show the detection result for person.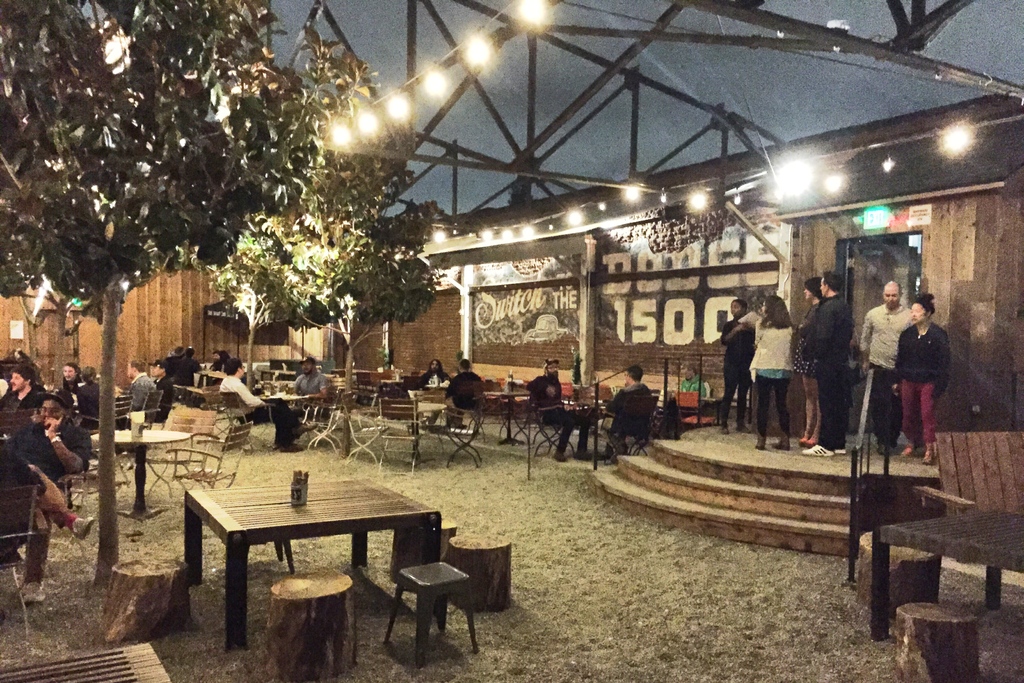
BBox(445, 355, 486, 422).
